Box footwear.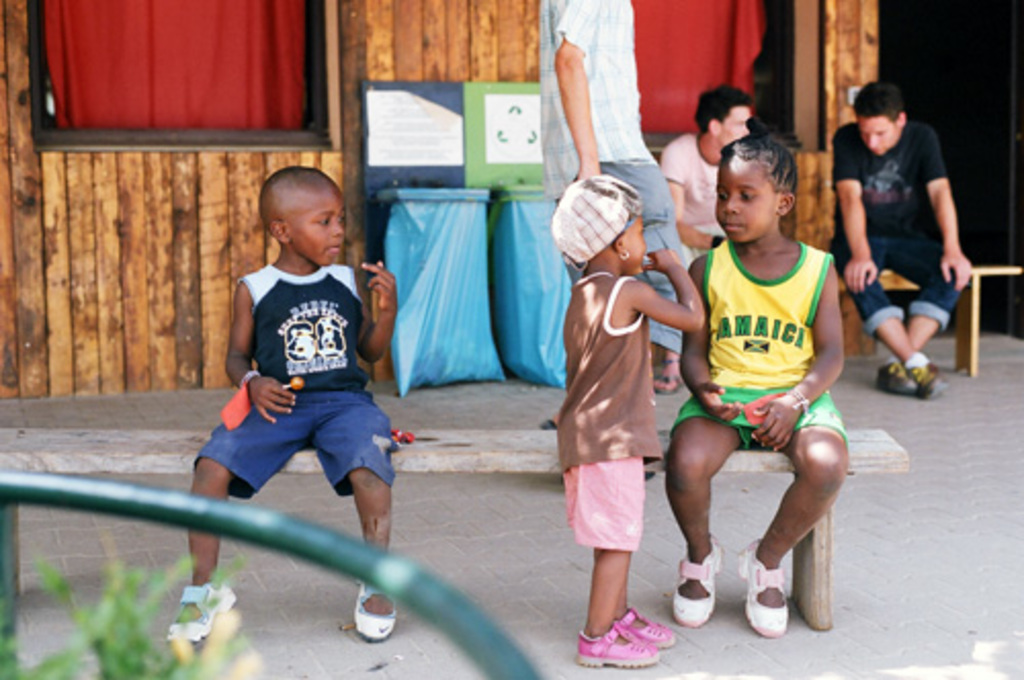
168:584:231:647.
